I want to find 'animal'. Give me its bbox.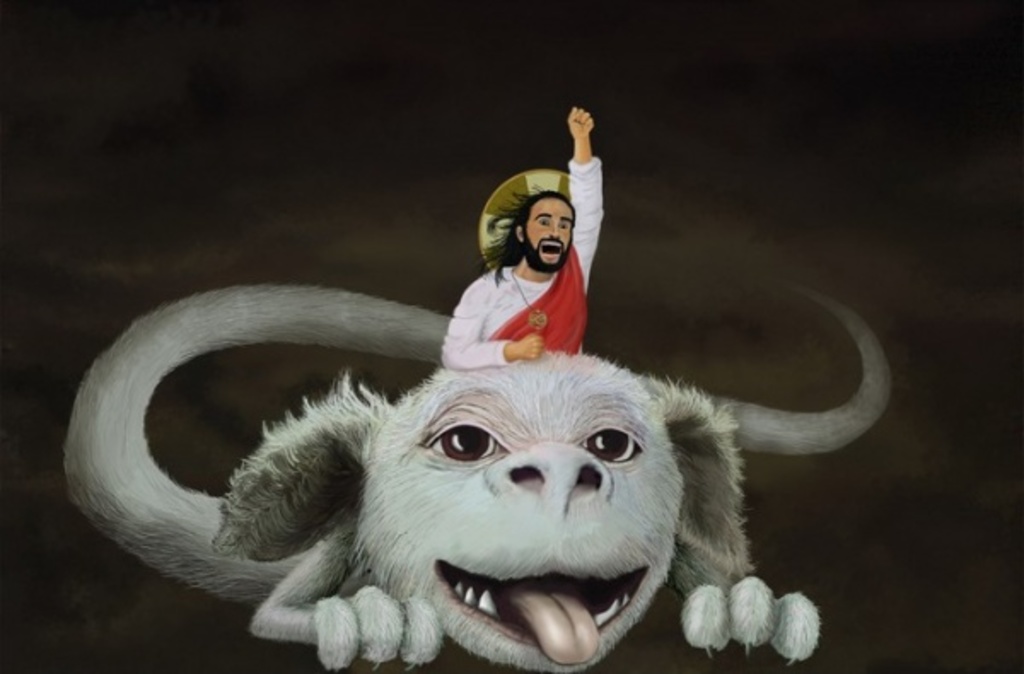
rect(55, 276, 899, 672).
